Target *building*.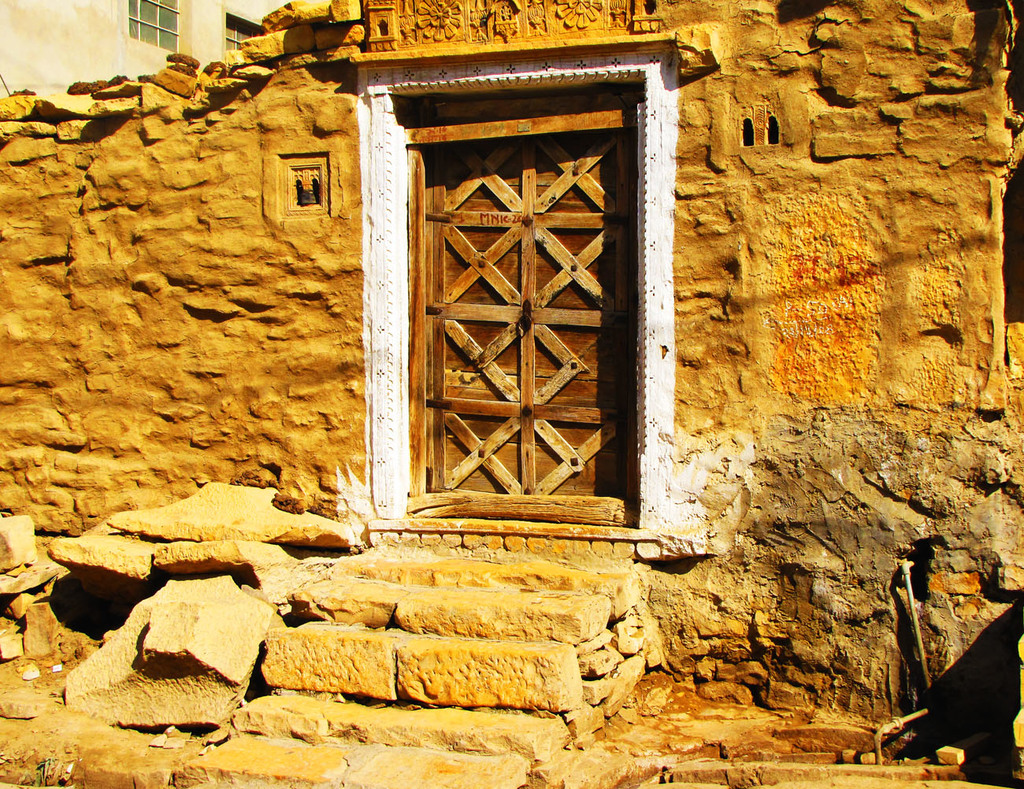
Target region: x1=0, y1=0, x2=296, y2=101.
